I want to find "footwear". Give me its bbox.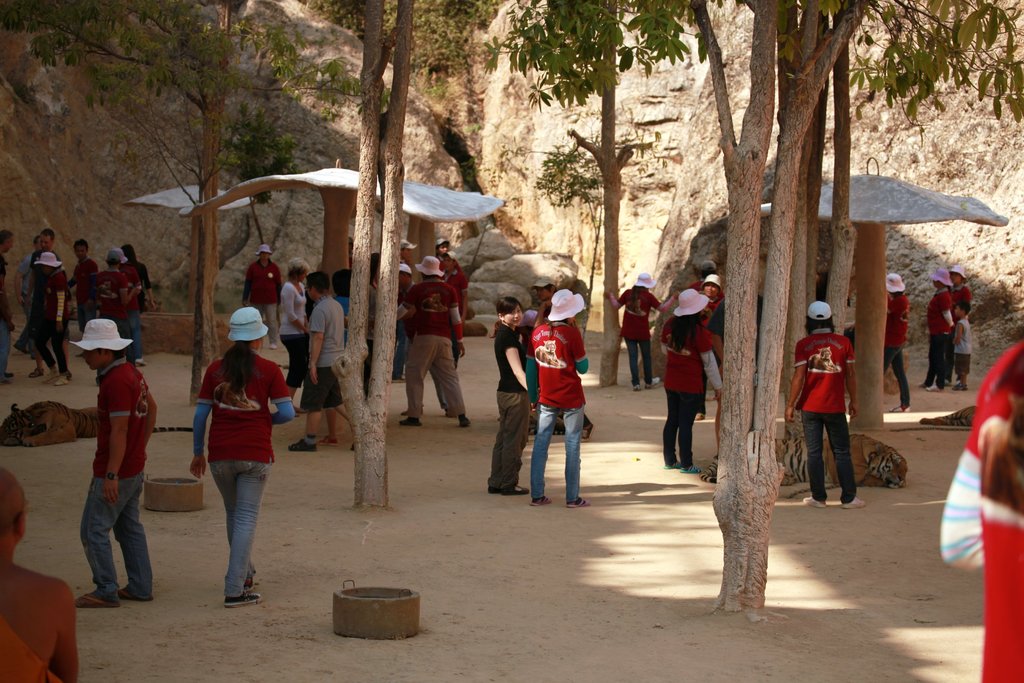
bbox=[56, 374, 68, 386].
